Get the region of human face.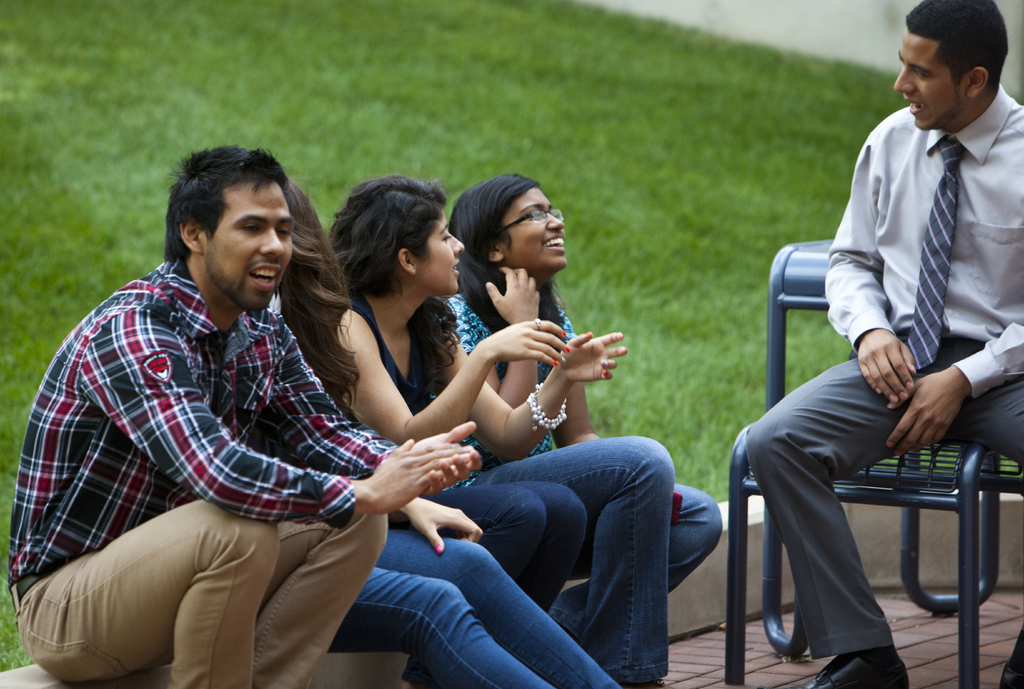
bbox=(895, 33, 964, 131).
